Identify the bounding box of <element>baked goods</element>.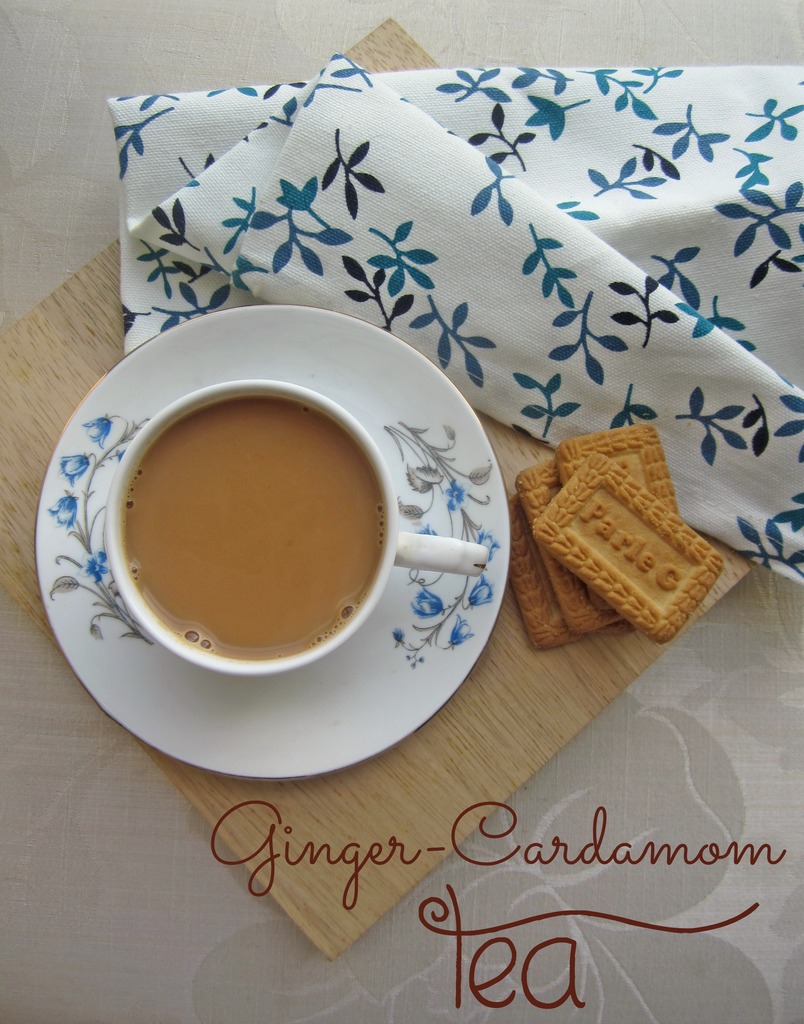
box=[559, 424, 683, 517].
